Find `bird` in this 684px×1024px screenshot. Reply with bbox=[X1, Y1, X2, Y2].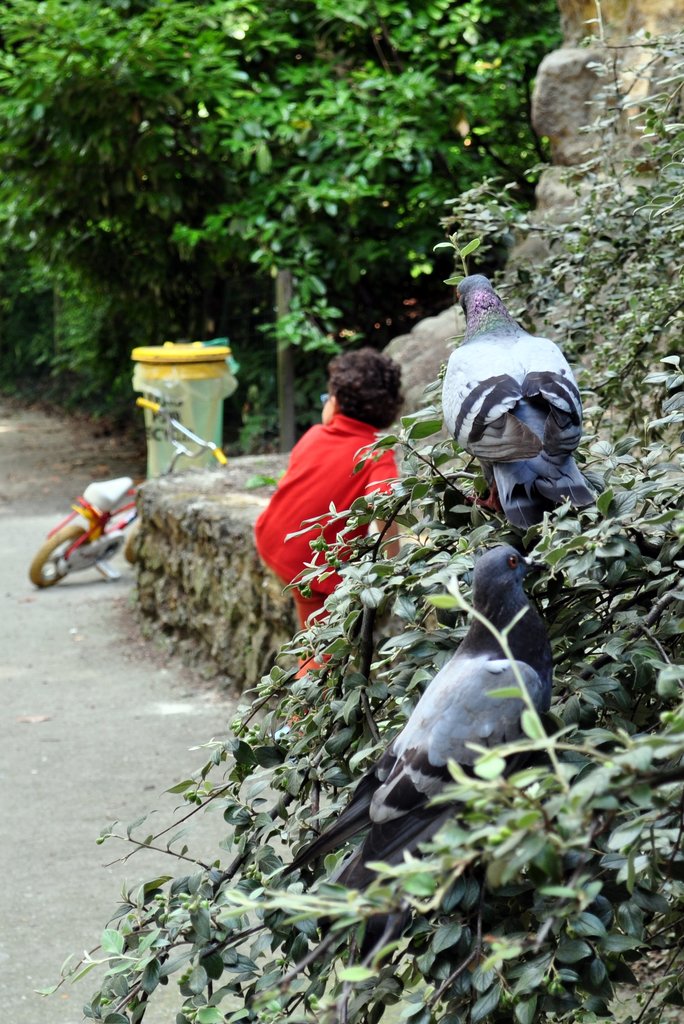
bbox=[273, 538, 552, 895].
